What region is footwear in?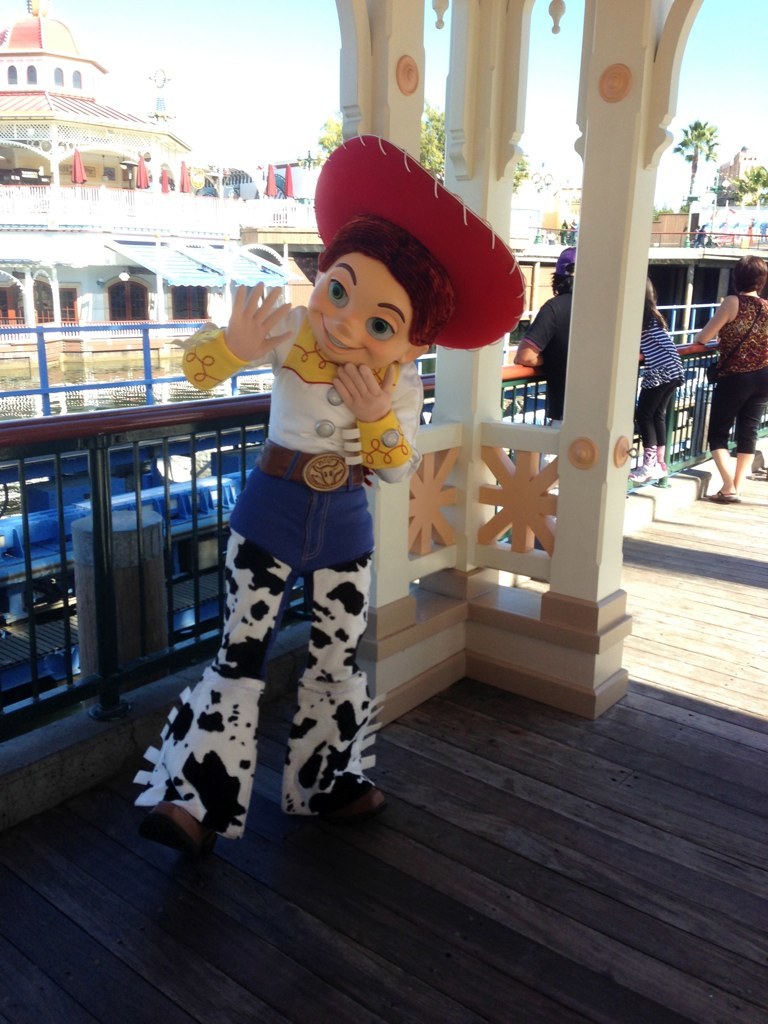
x1=654 y1=461 x2=668 y2=480.
